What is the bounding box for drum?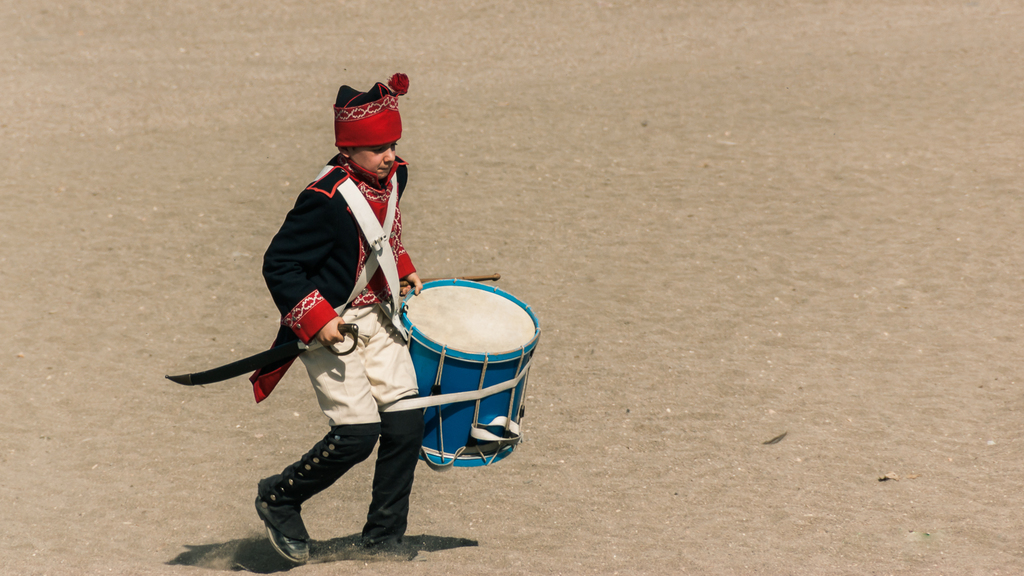
select_region(396, 278, 541, 469).
